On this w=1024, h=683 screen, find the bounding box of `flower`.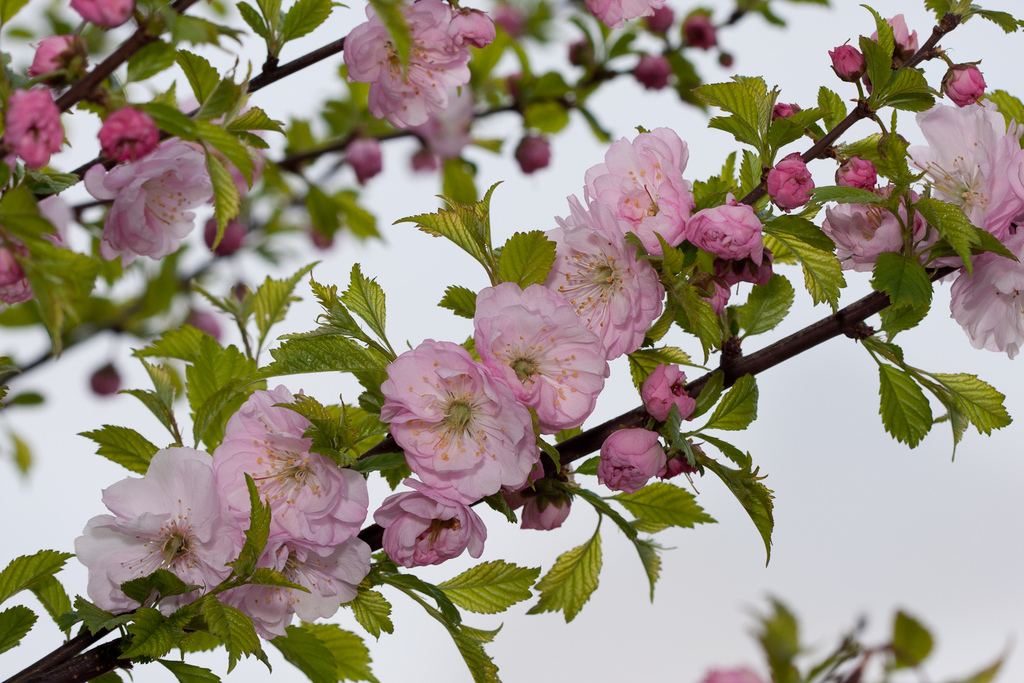
Bounding box: (x1=577, y1=122, x2=685, y2=252).
